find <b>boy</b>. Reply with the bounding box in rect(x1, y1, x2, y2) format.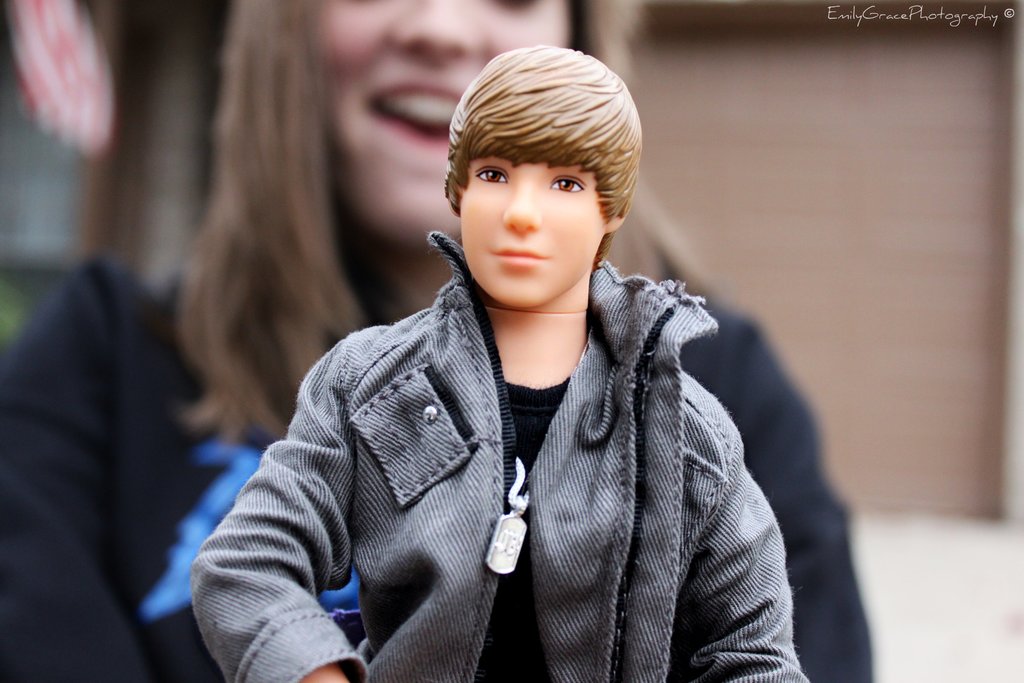
rect(209, 7, 801, 654).
